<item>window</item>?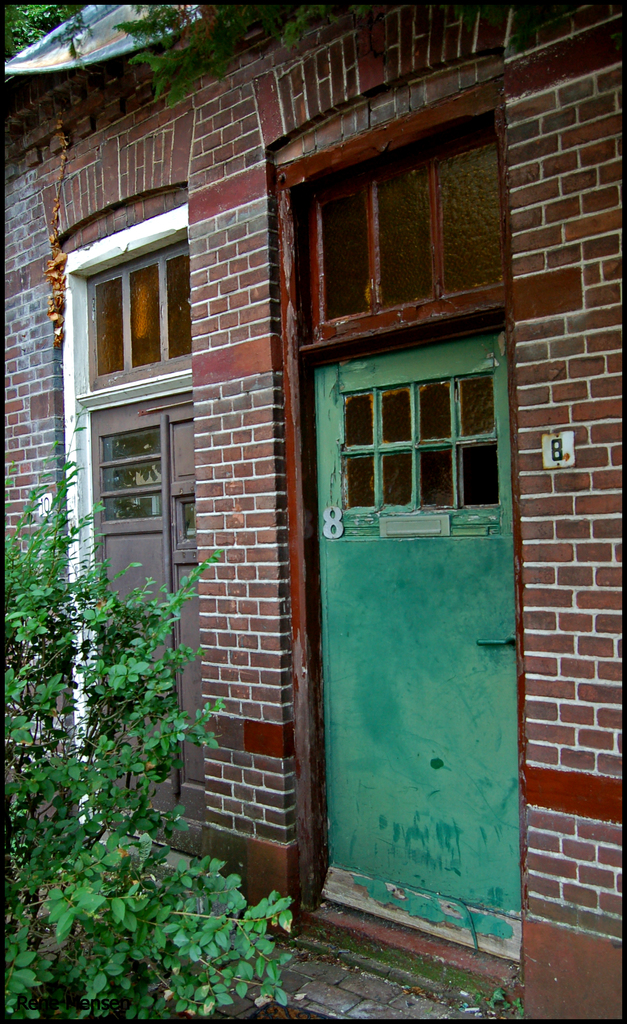
box(308, 124, 503, 318)
